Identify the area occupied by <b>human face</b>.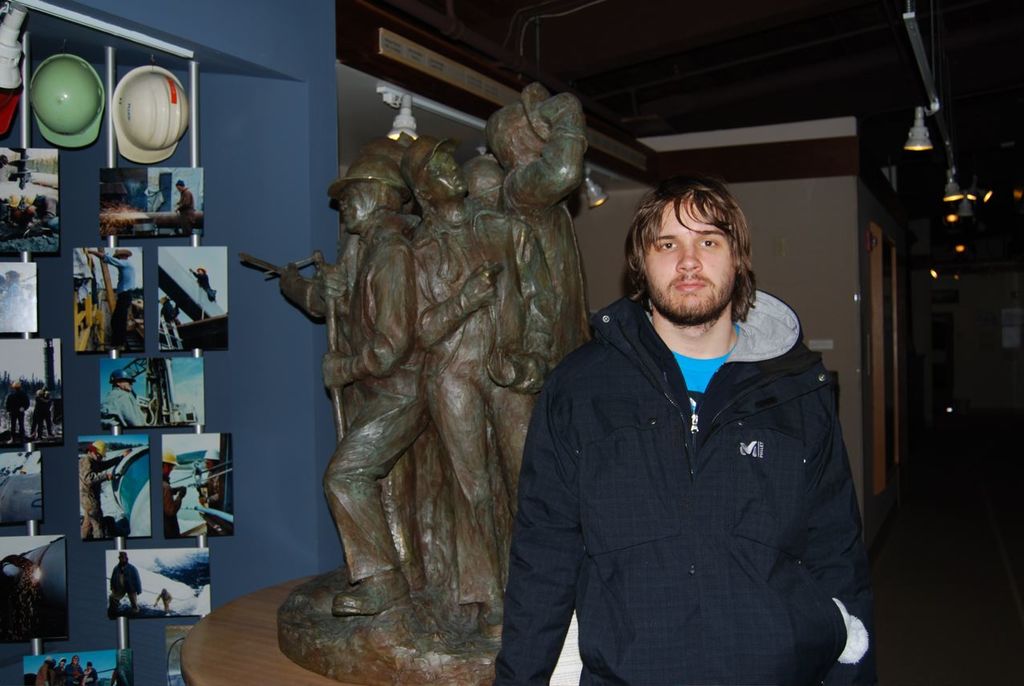
Area: [644,200,736,319].
